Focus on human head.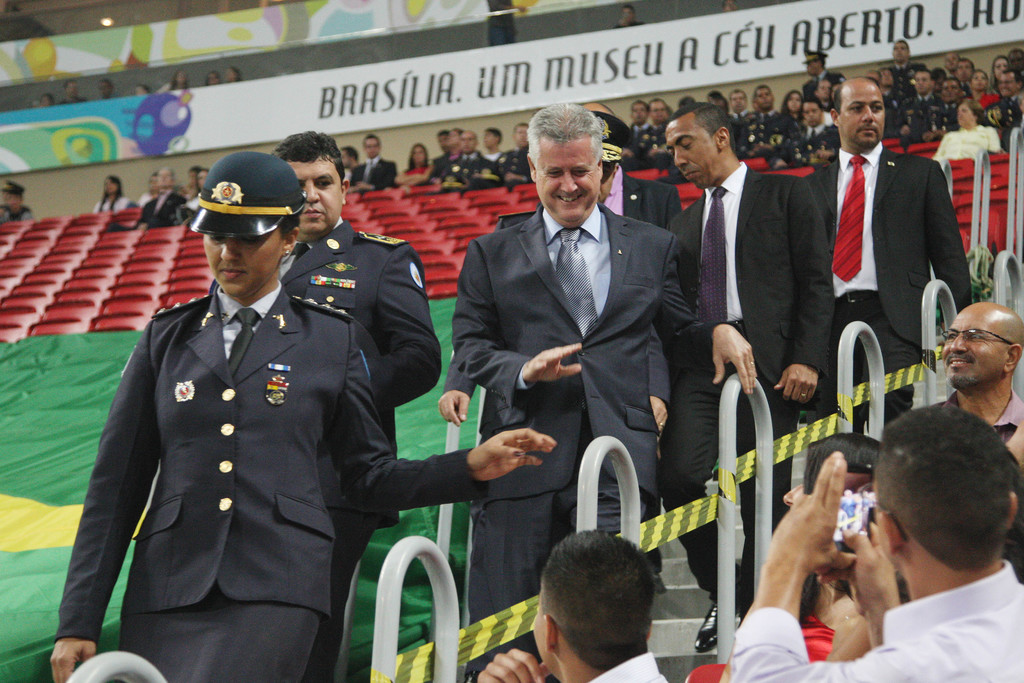
Focused at [447,126,461,154].
